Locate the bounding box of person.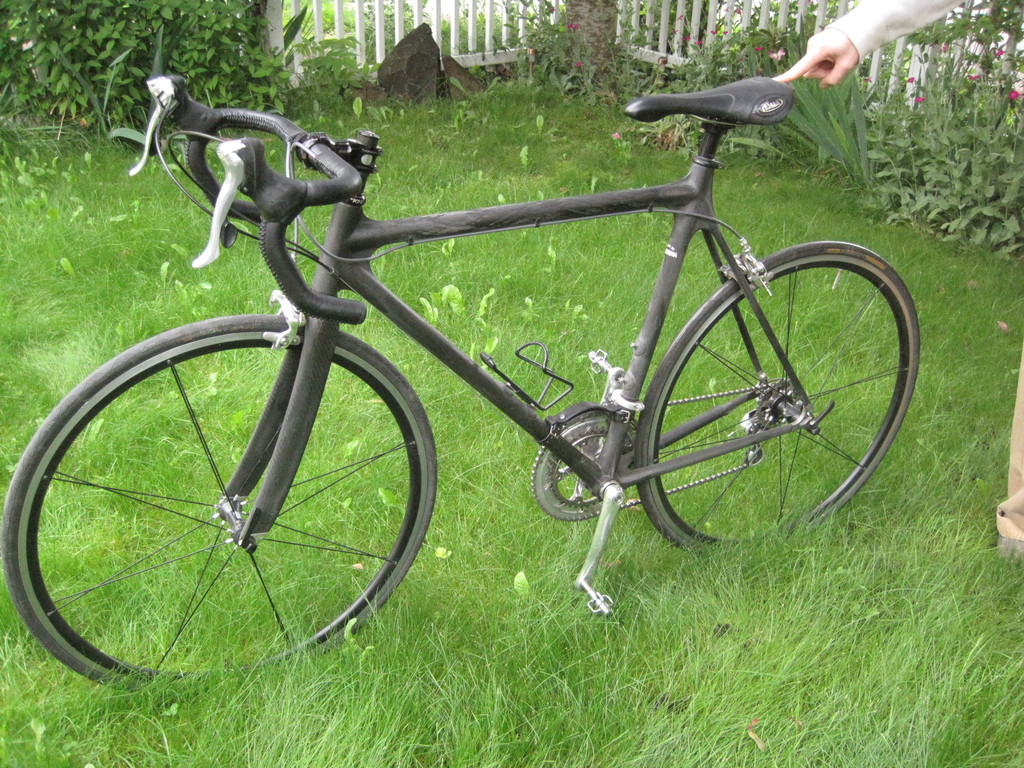
Bounding box: BBox(771, 0, 1023, 562).
